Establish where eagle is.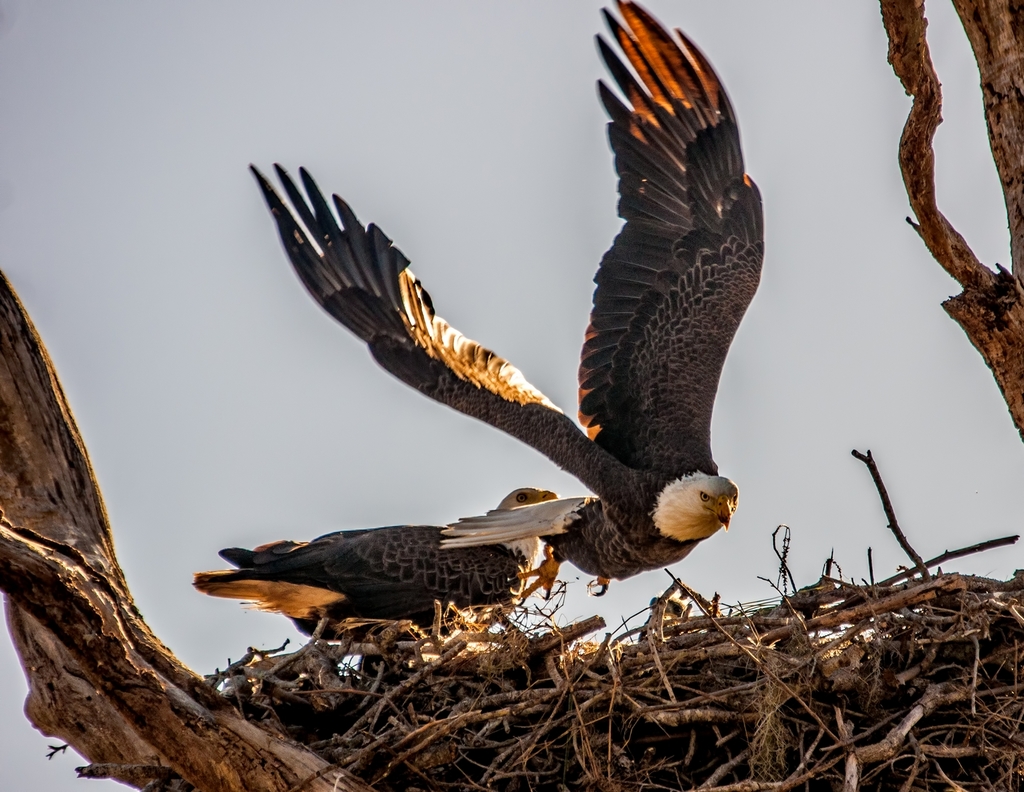
Established at Rect(186, 481, 563, 648).
